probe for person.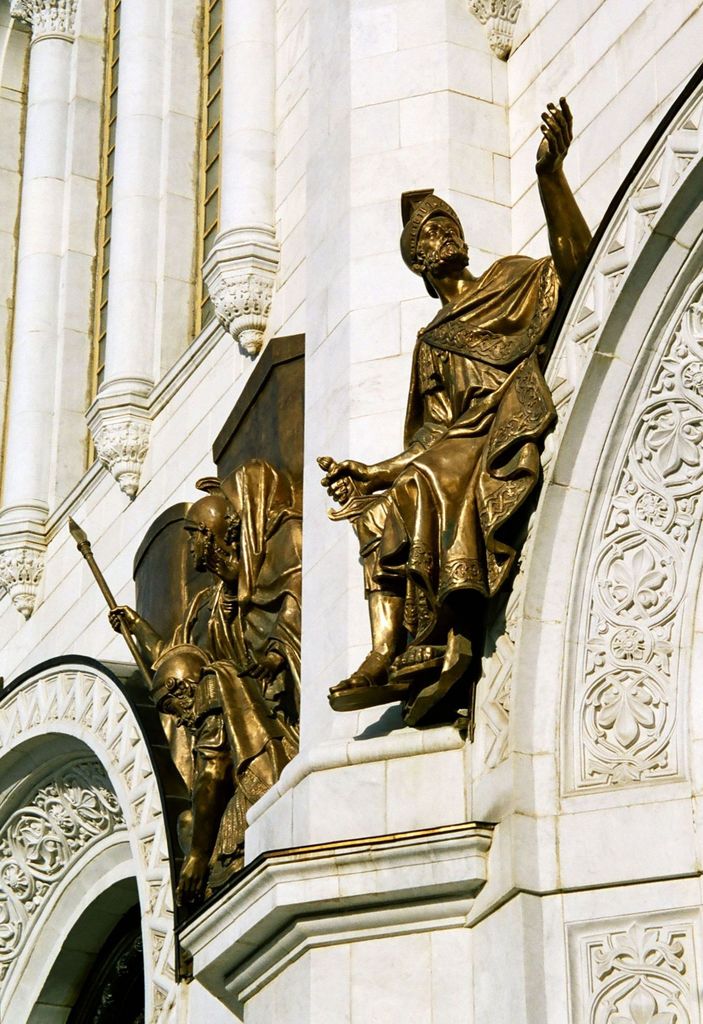
Probe result: <bbox>152, 488, 263, 799</bbox>.
